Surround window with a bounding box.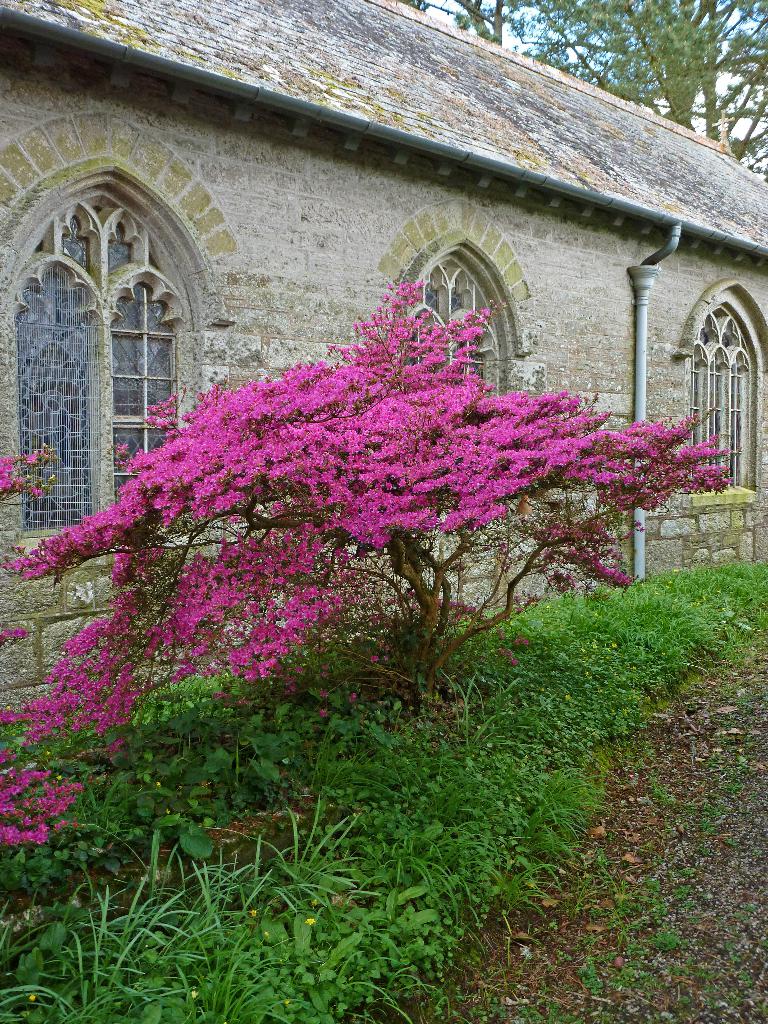
<bbox>388, 247, 520, 543</bbox>.
